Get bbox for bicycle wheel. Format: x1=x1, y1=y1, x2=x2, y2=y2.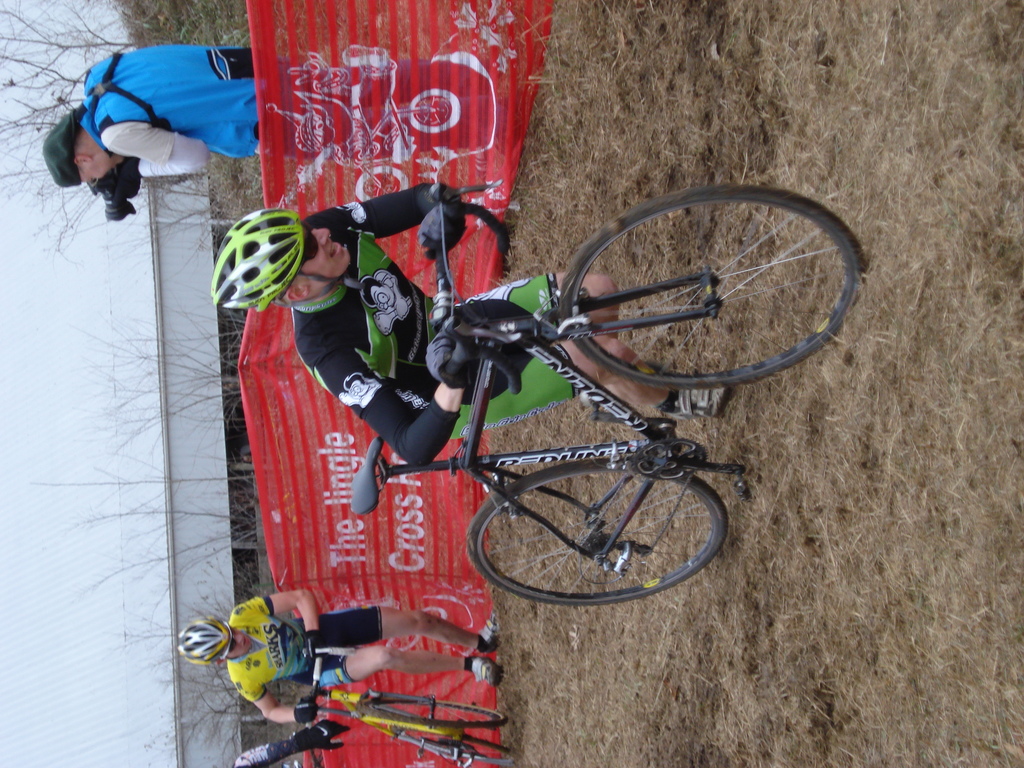
x1=398, y1=726, x2=517, y2=766.
